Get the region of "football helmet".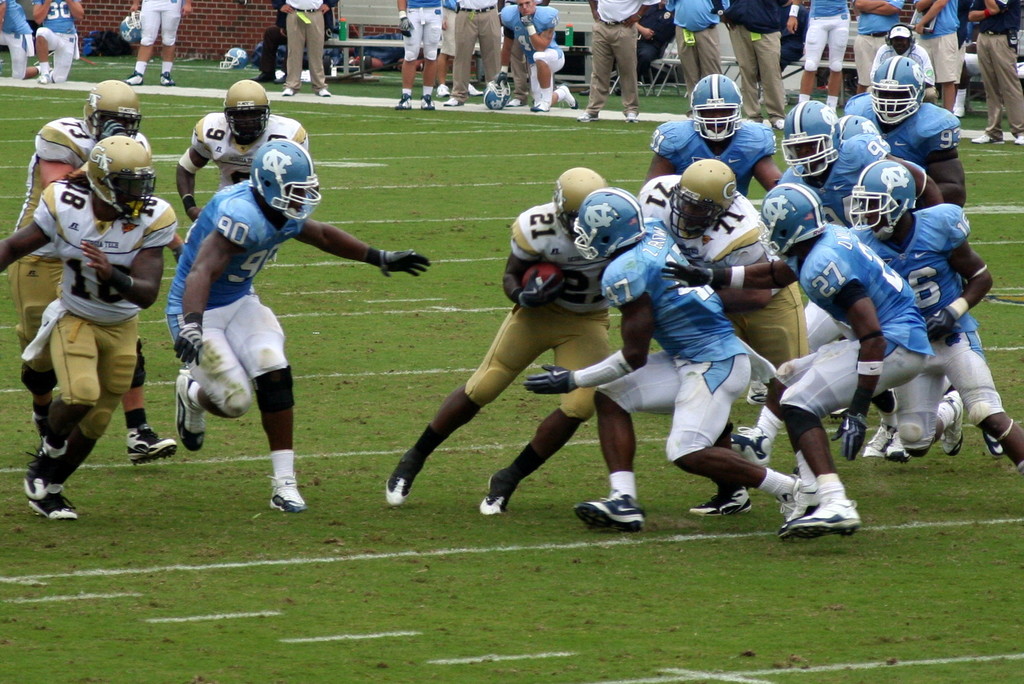
<region>760, 183, 829, 257</region>.
